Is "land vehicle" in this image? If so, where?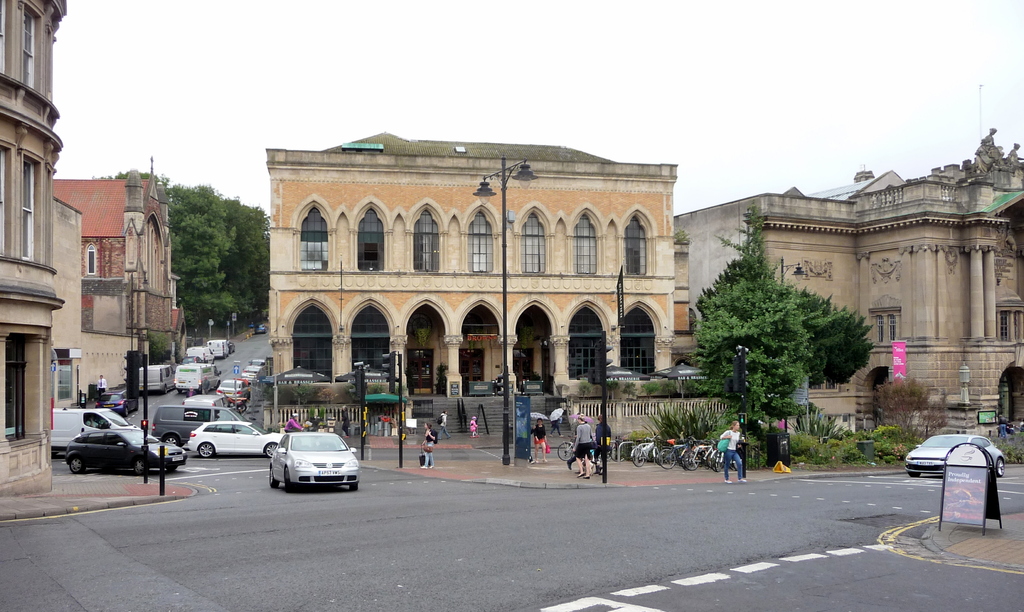
Yes, at crop(906, 435, 1006, 478).
